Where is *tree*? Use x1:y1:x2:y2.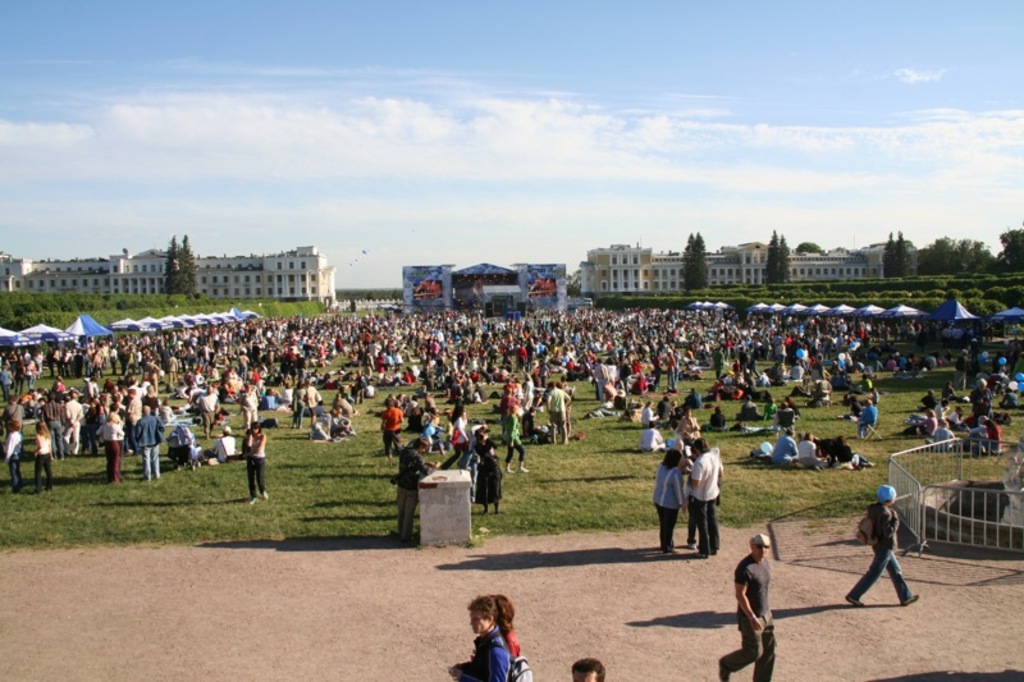
776:230:797:287.
